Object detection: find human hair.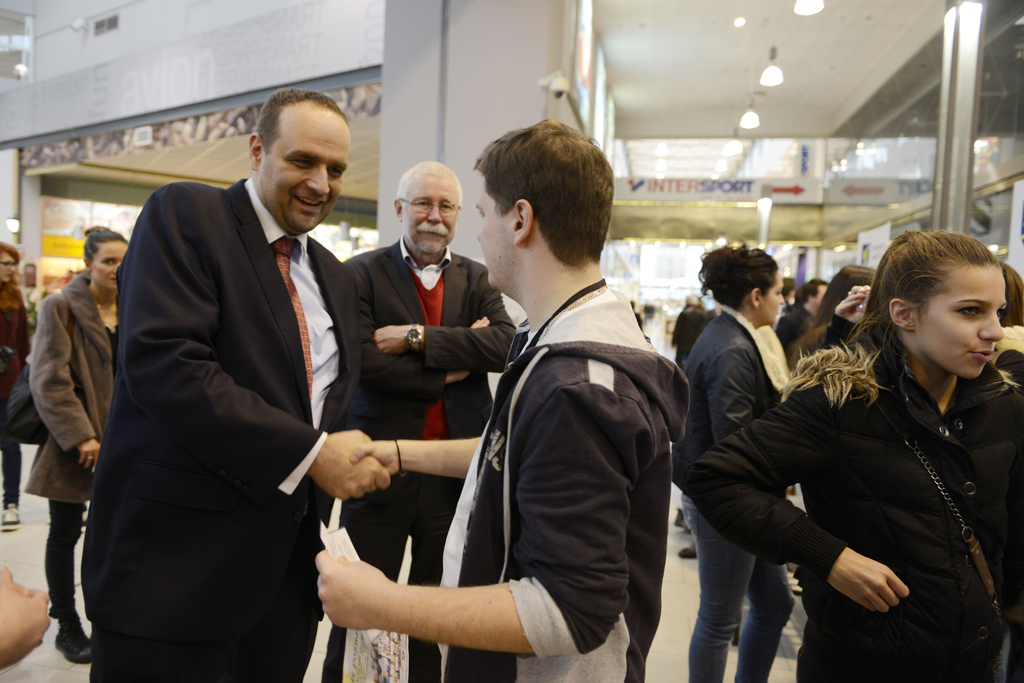
[left=81, top=224, right=127, bottom=265].
